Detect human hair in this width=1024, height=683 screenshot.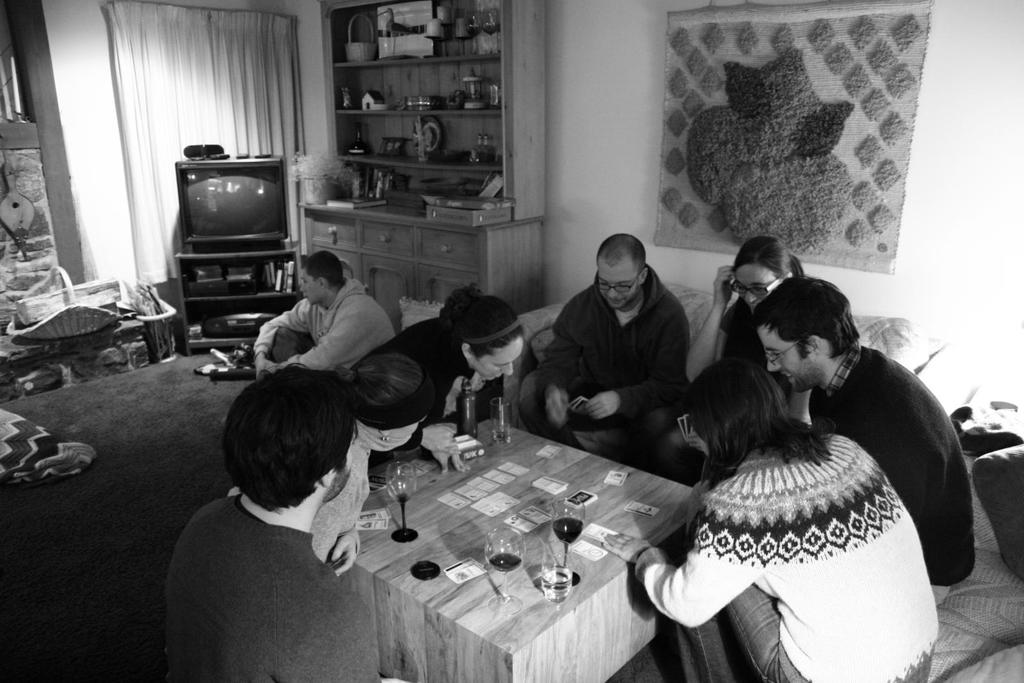
Detection: region(681, 349, 836, 493).
